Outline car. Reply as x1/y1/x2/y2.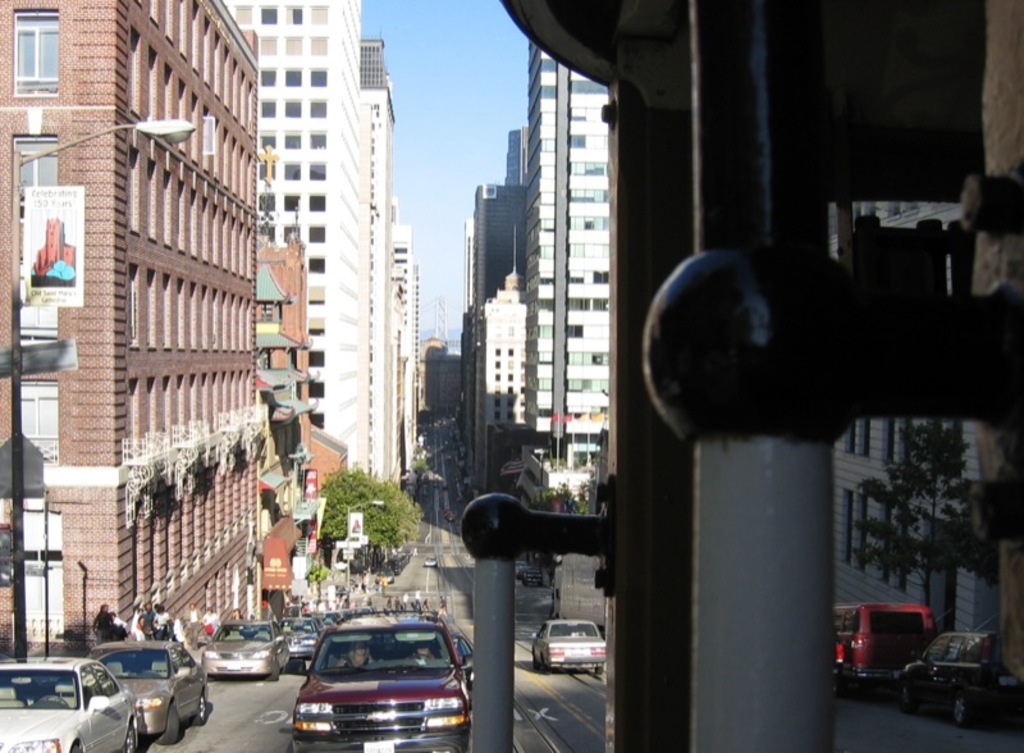
202/621/298/685.
